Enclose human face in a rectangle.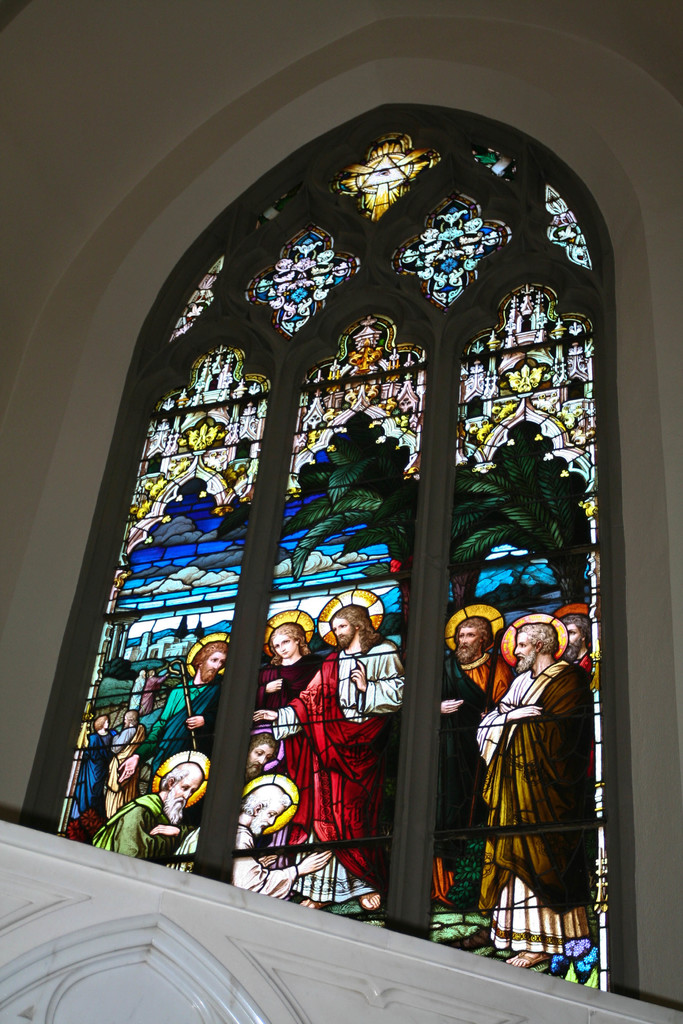
251 799 290 839.
